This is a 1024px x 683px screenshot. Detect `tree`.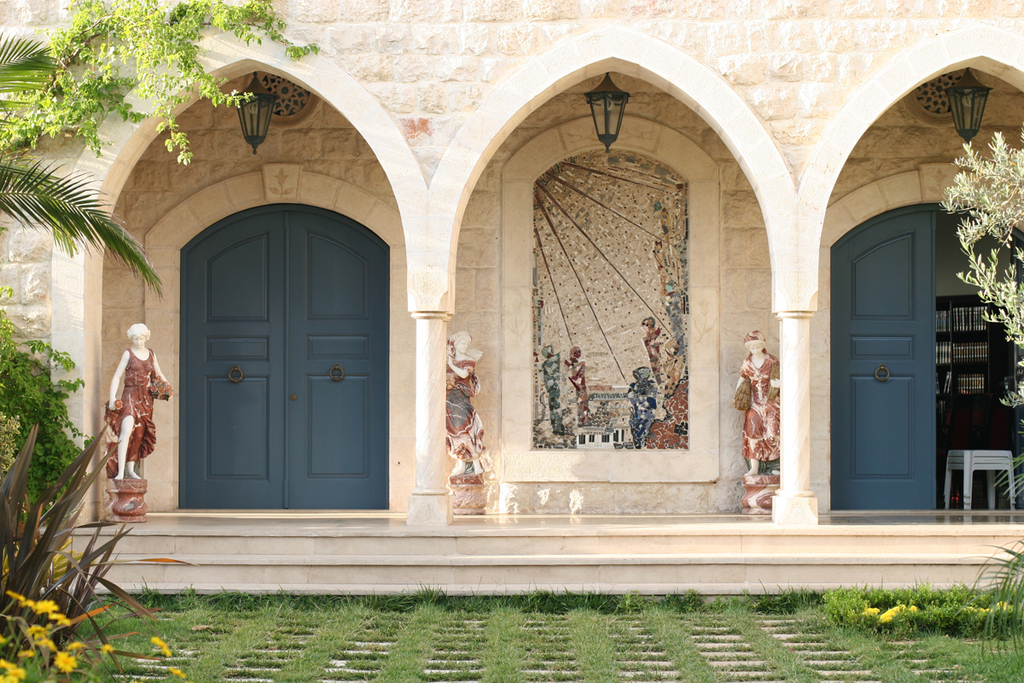
x1=0, y1=44, x2=170, y2=306.
